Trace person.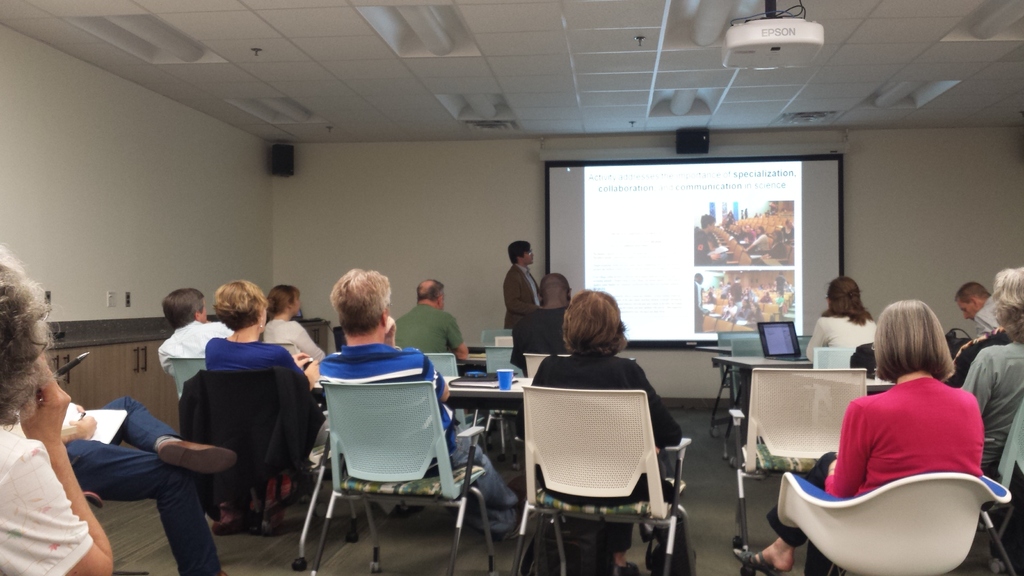
Traced to crop(211, 277, 324, 531).
